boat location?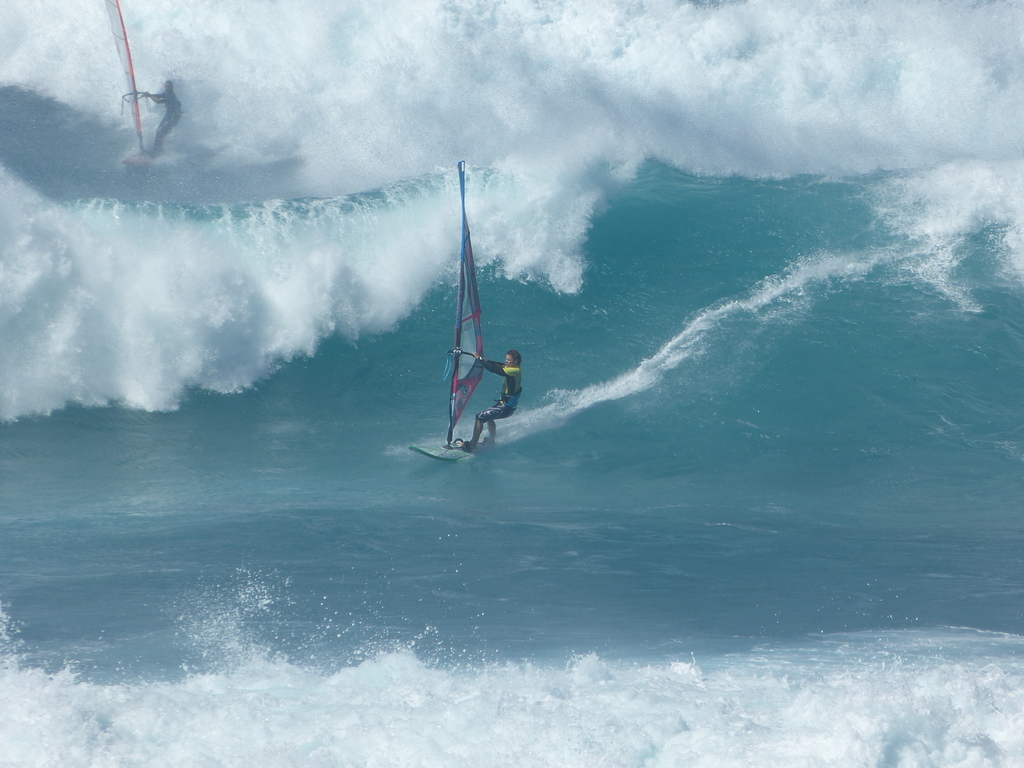
rect(115, 0, 178, 189)
